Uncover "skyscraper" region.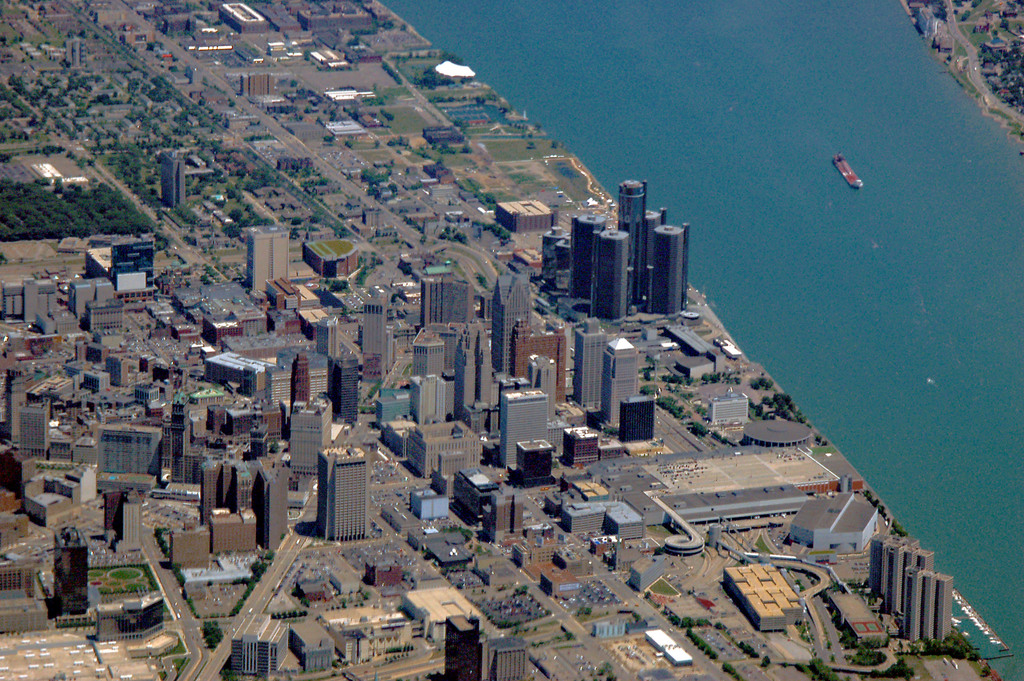
Uncovered: 707/384/755/430.
